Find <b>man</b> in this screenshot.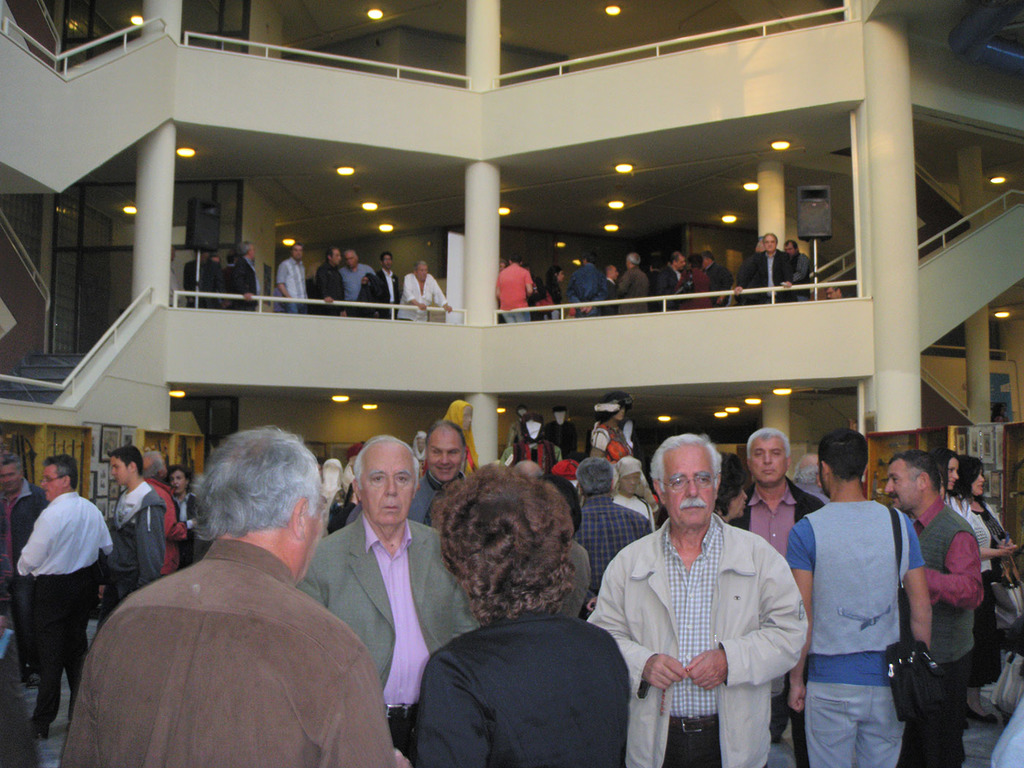
The bounding box for <b>man</b> is pyautogui.locateOnScreen(15, 452, 110, 726).
